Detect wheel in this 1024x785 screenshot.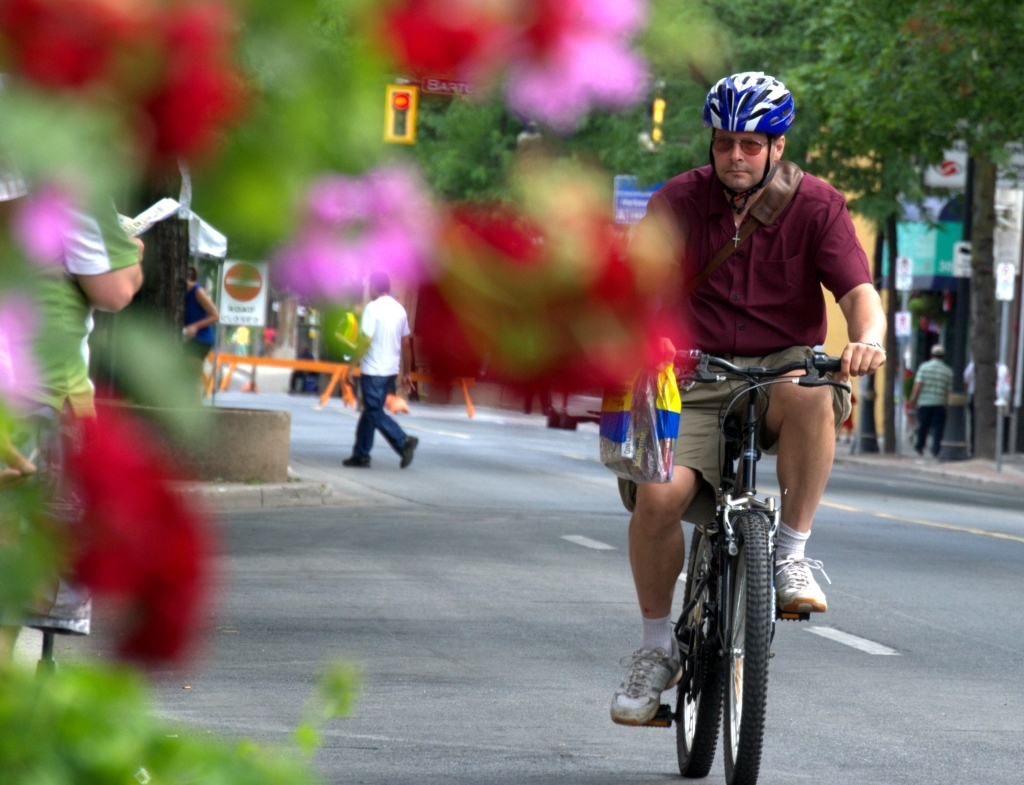
Detection: l=665, t=519, r=734, b=780.
